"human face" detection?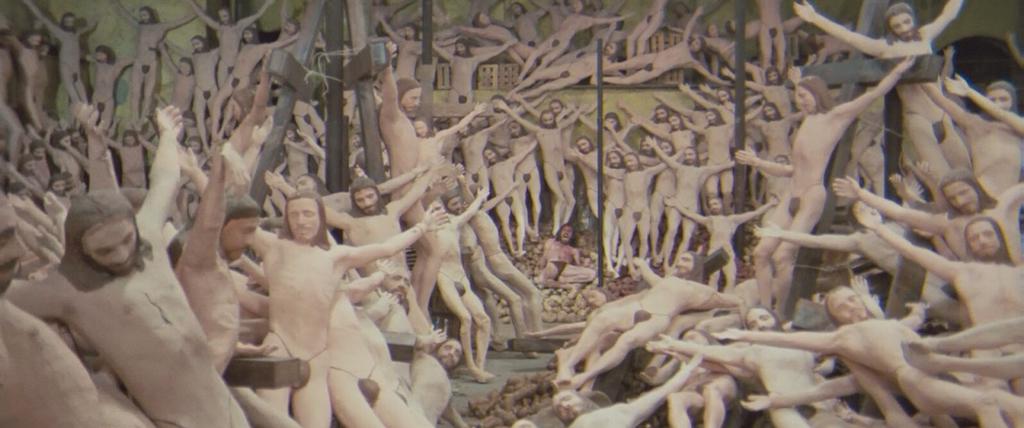
locate(701, 109, 720, 130)
